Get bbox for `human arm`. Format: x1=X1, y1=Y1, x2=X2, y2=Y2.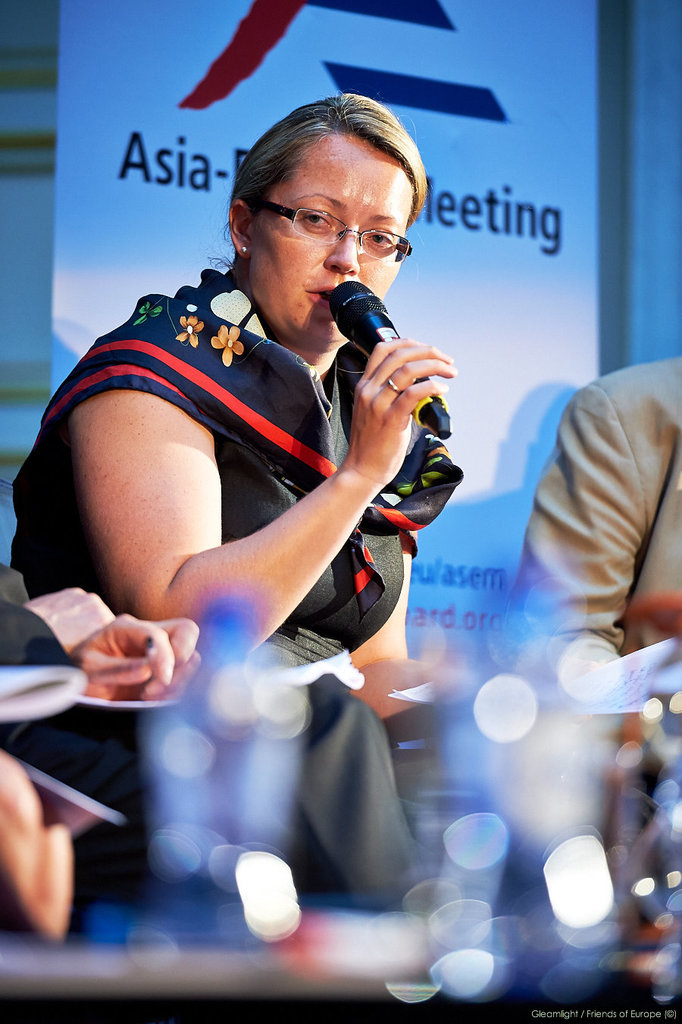
x1=0, y1=563, x2=223, y2=730.
